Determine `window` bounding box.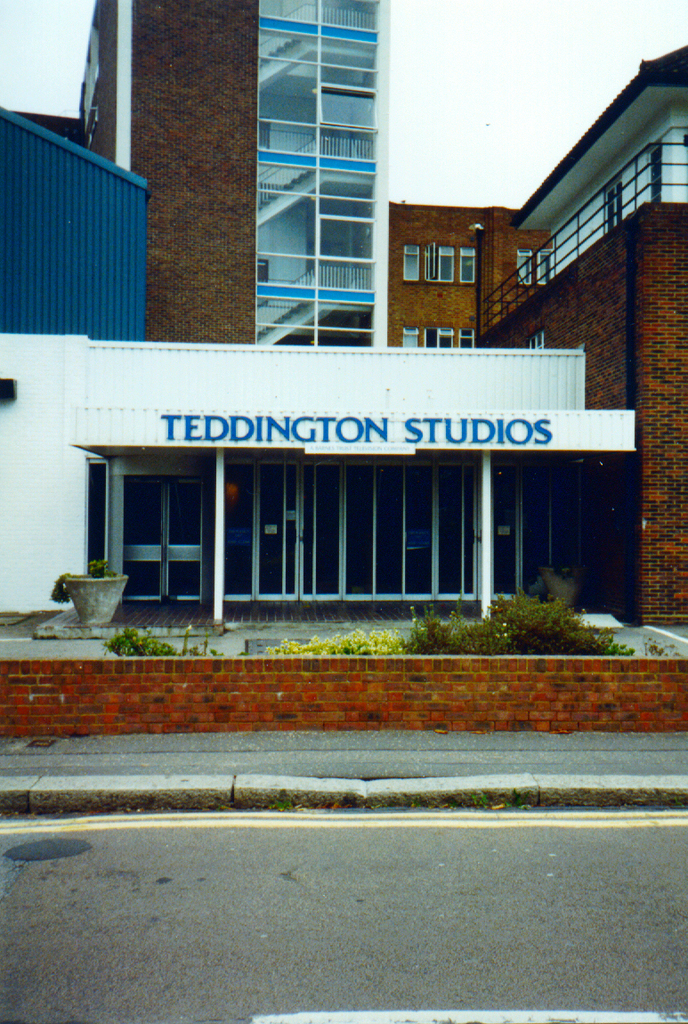
Determined: 406/242/418/281.
